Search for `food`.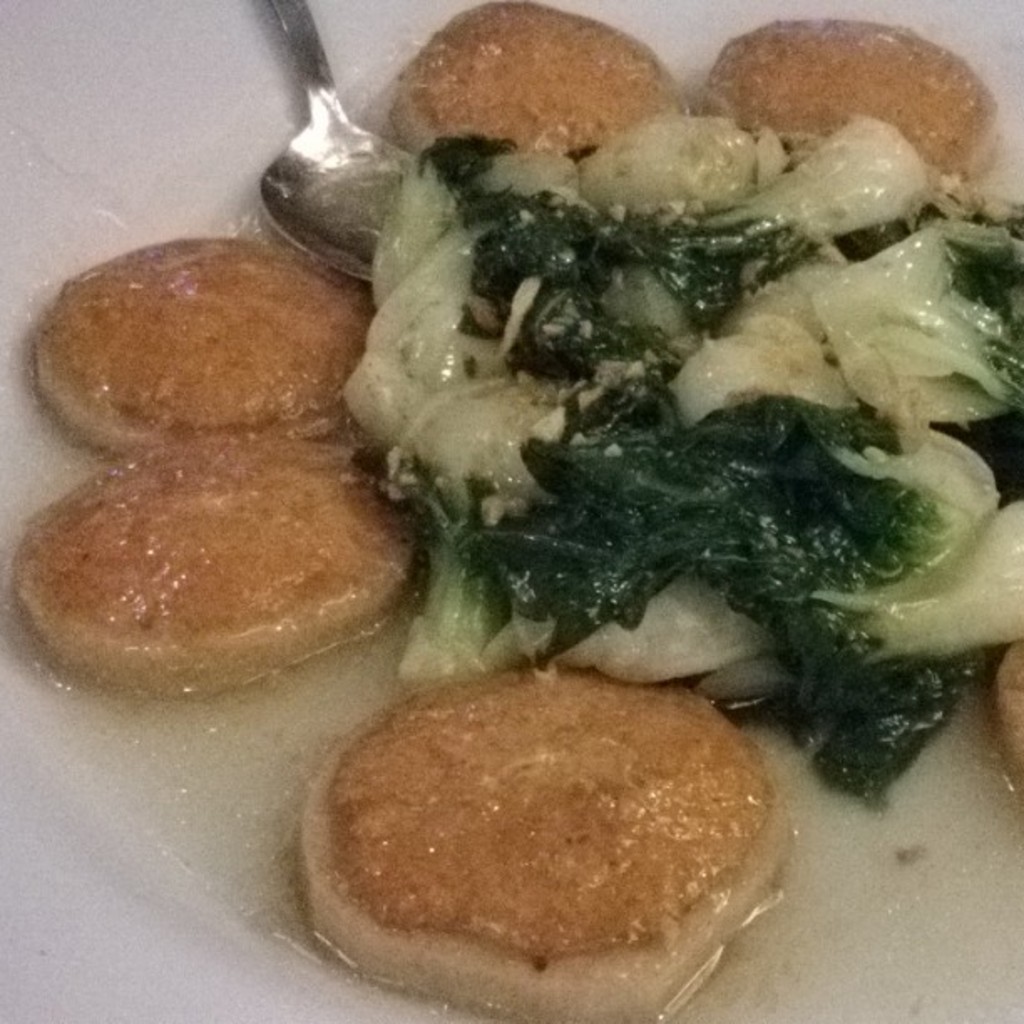
Found at x1=980 y1=639 x2=1022 y2=810.
